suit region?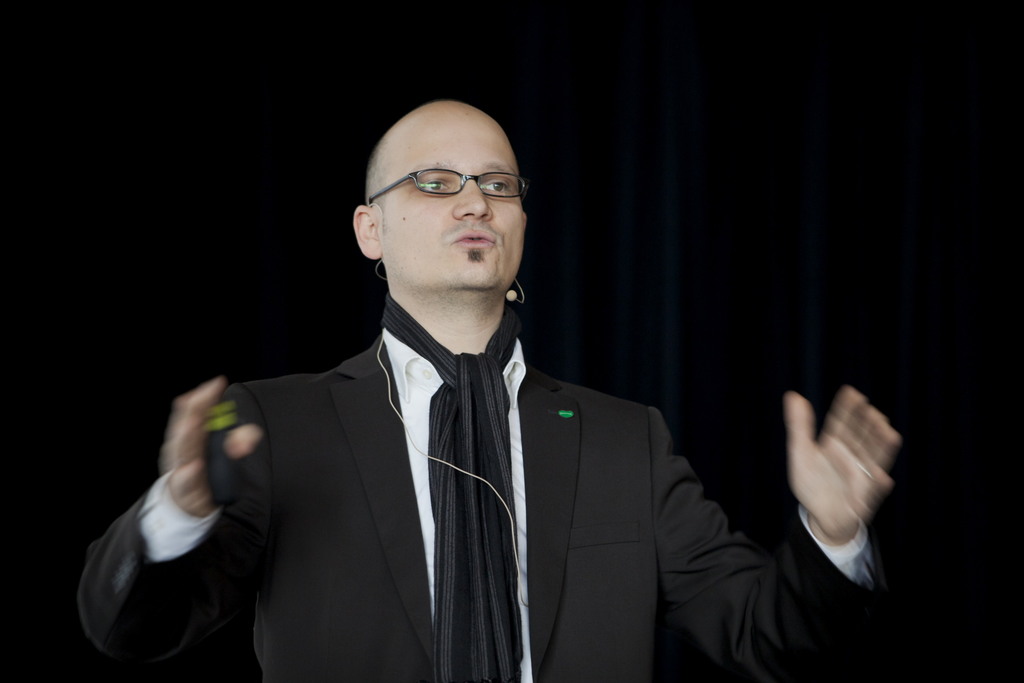
228 292 780 675
